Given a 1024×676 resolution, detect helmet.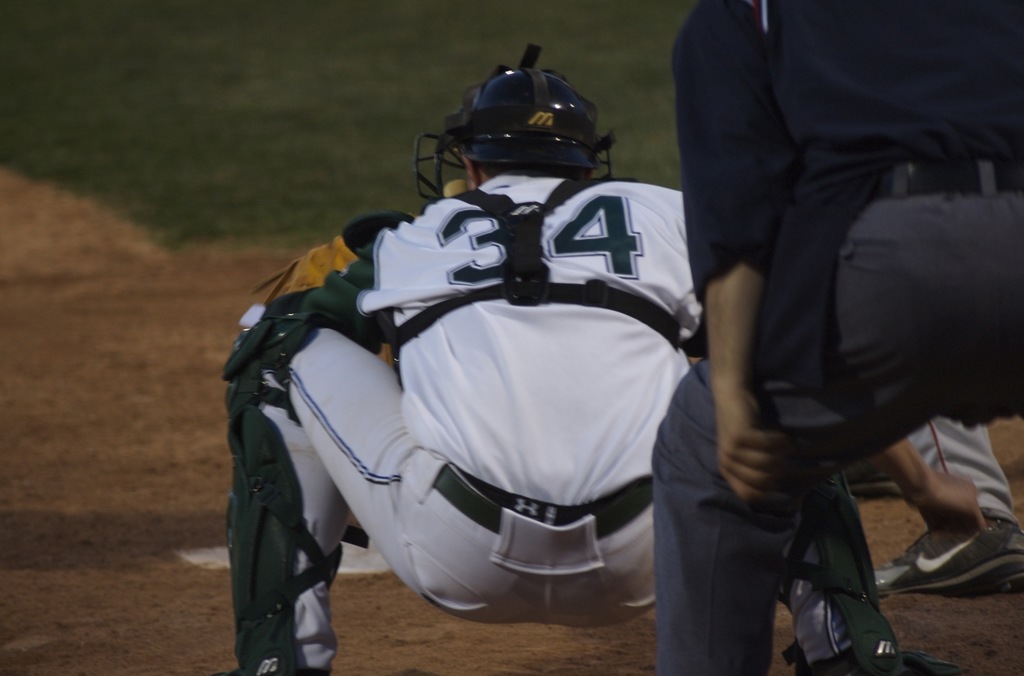
left=404, top=65, right=619, bottom=197.
